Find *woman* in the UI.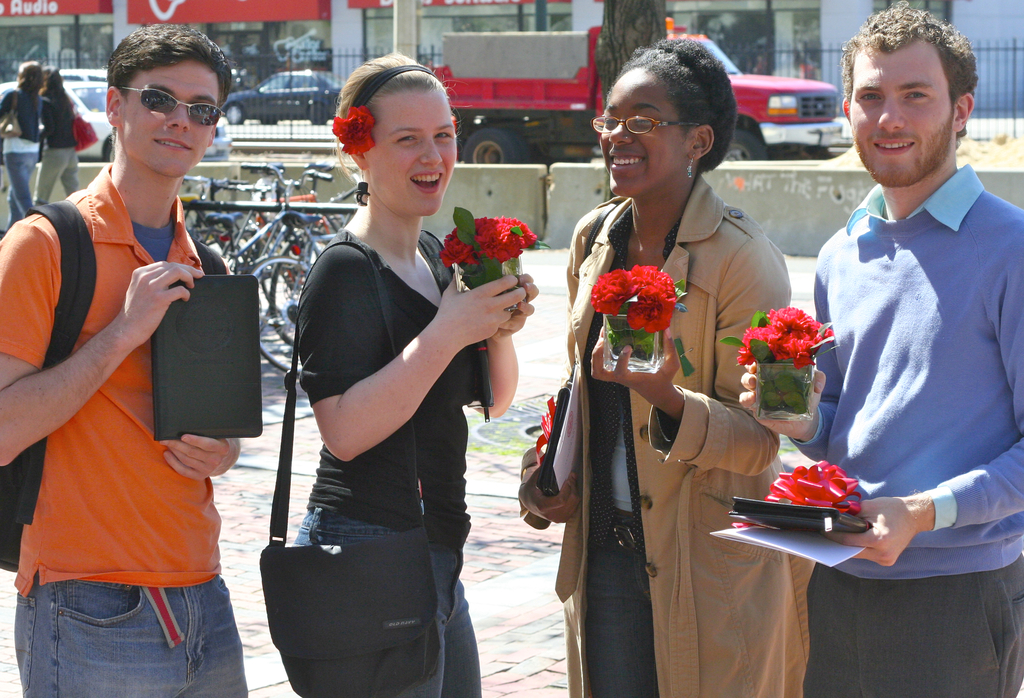
UI element at x1=294, y1=56, x2=540, y2=697.
